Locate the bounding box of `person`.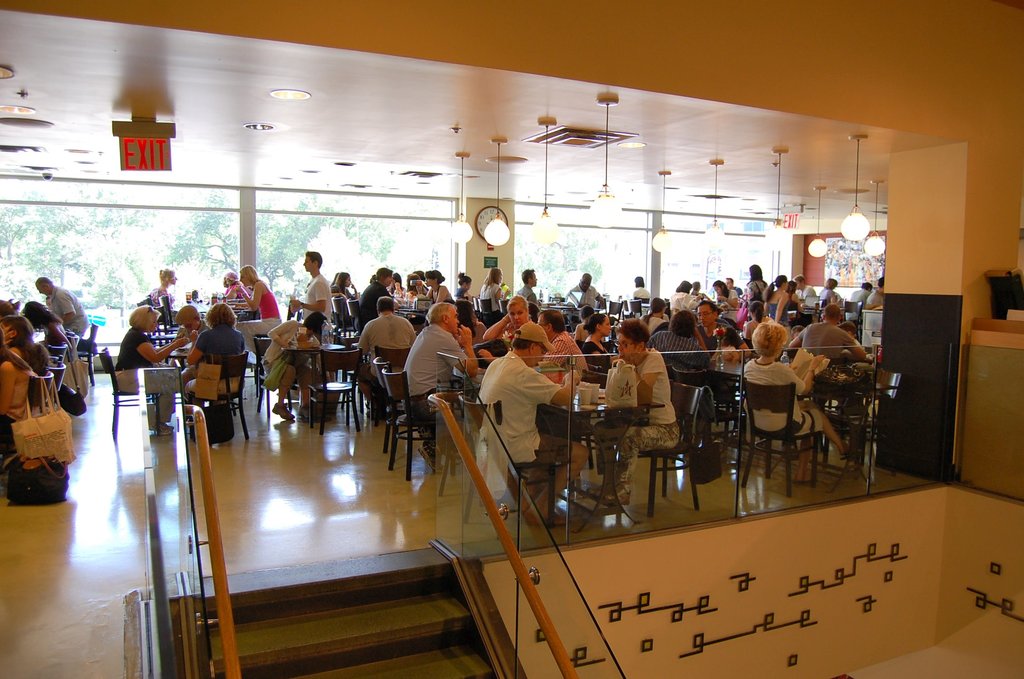
Bounding box: [left=726, top=277, right=742, bottom=298].
